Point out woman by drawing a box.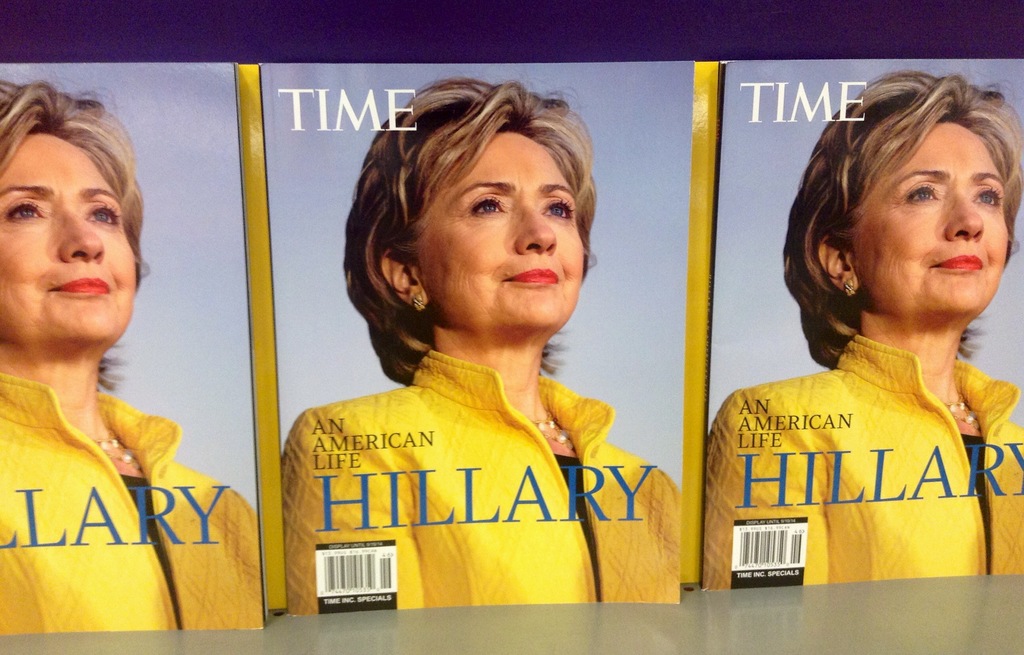
<box>0,81,262,634</box>.
